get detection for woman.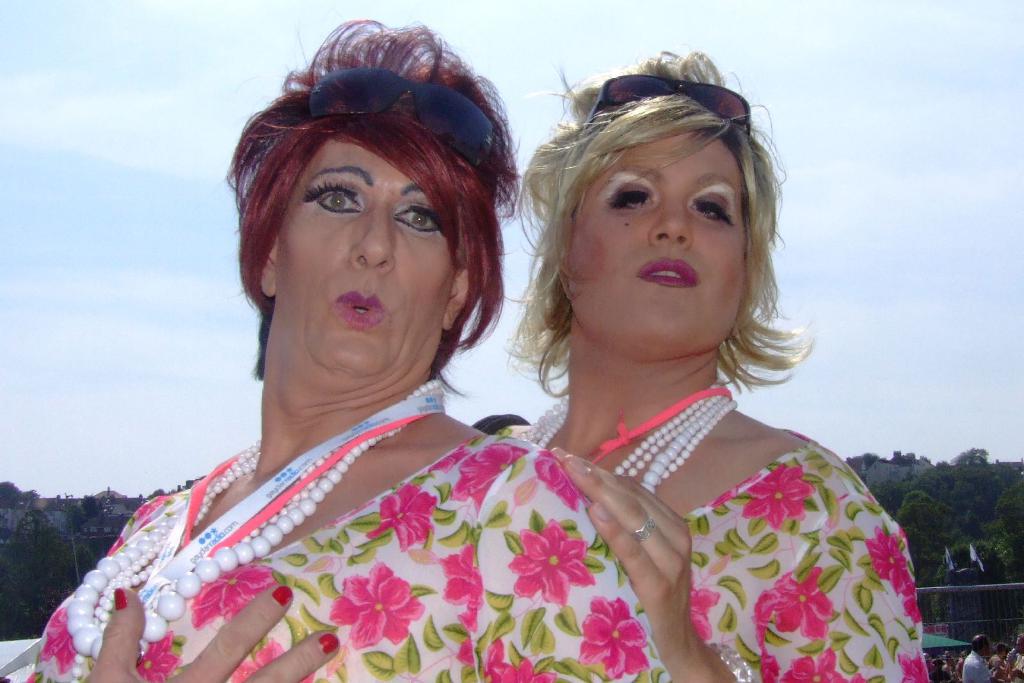
Detection: bbox=[108, 44, 681, 680].
